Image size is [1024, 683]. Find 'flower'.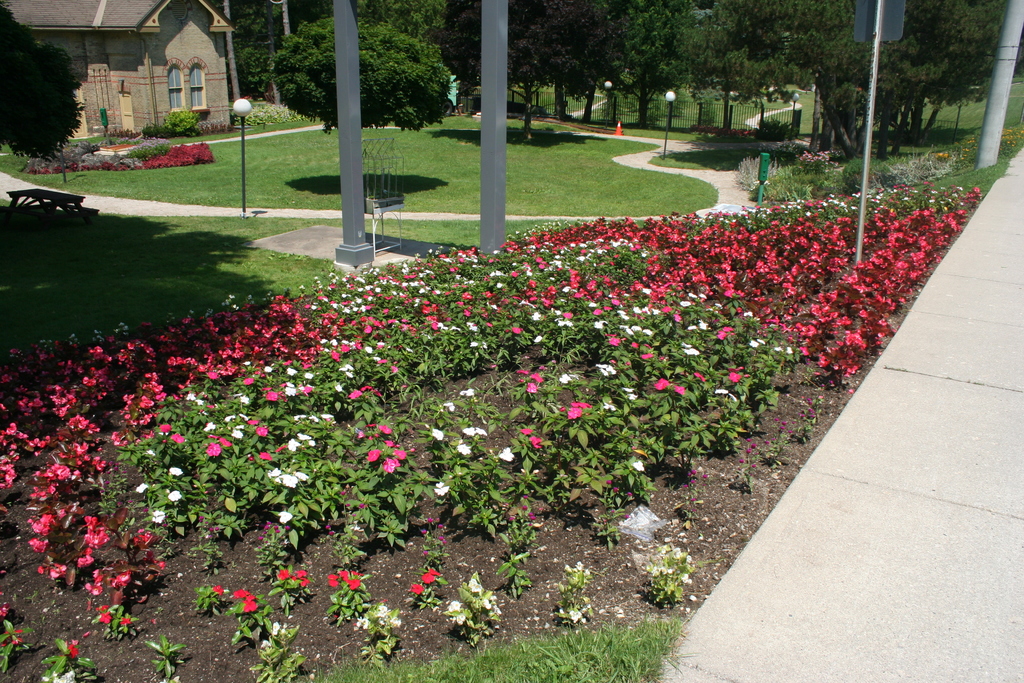
[652,377,667,394].
